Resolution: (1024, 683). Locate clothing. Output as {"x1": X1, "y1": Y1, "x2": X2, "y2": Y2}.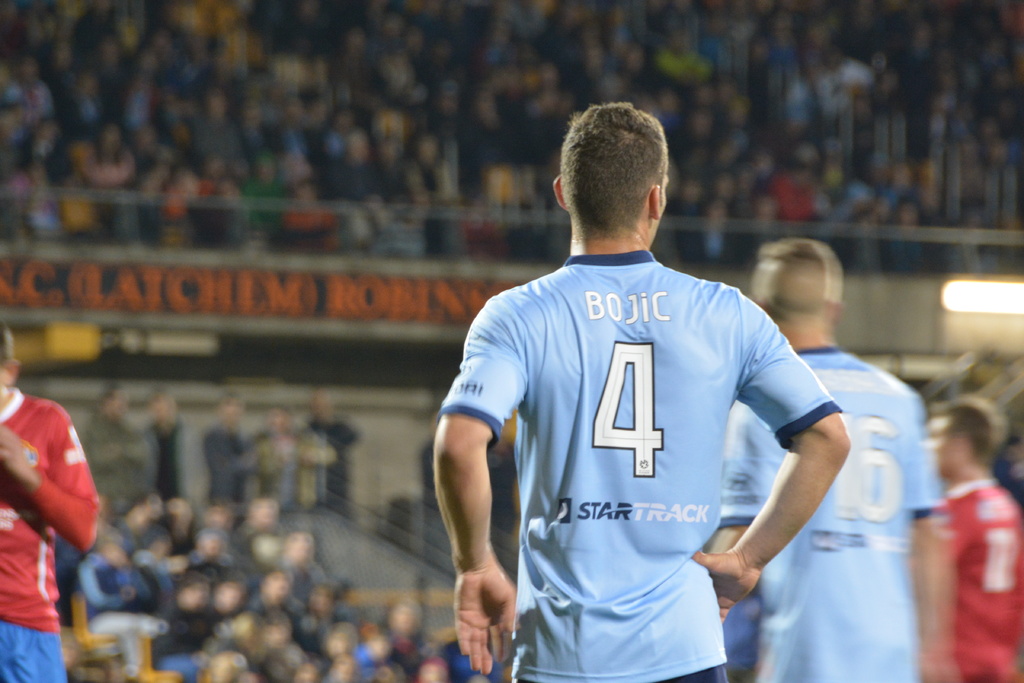
{"x1": 89, "y1": 413, "x2": 145, "y2": 514}.
